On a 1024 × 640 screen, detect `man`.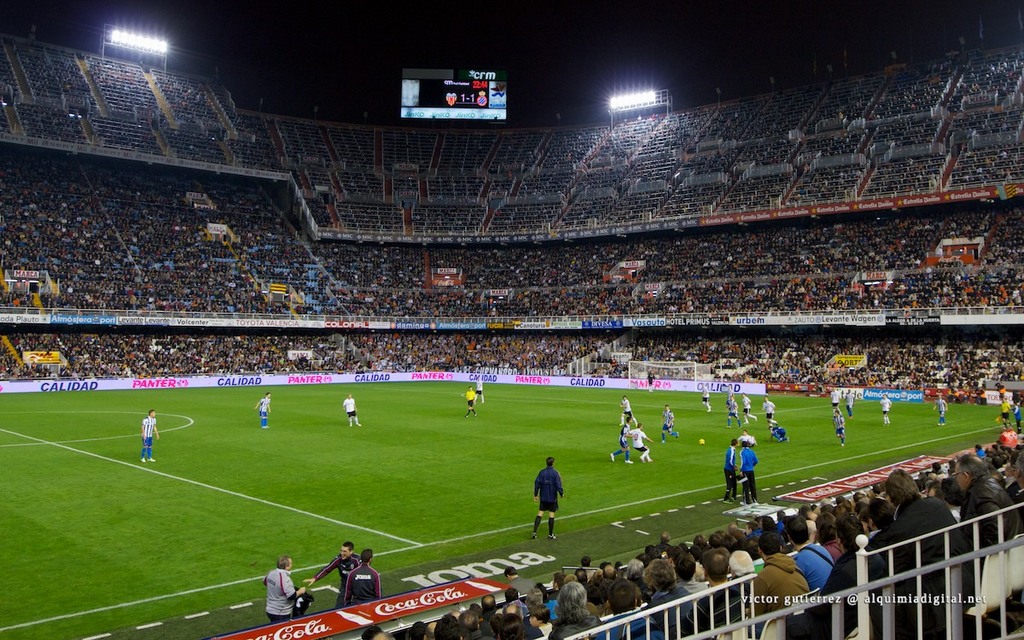
bbox=(660, 404, 681, 445).
